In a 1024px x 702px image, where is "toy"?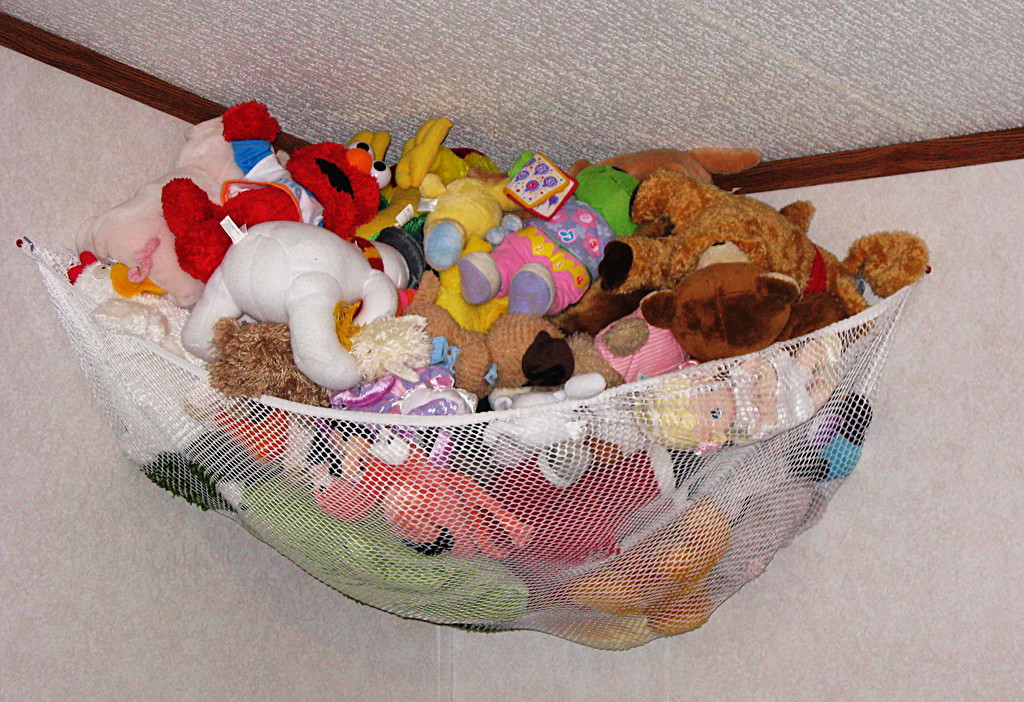
bbox=[397, 116, 499, 198].
